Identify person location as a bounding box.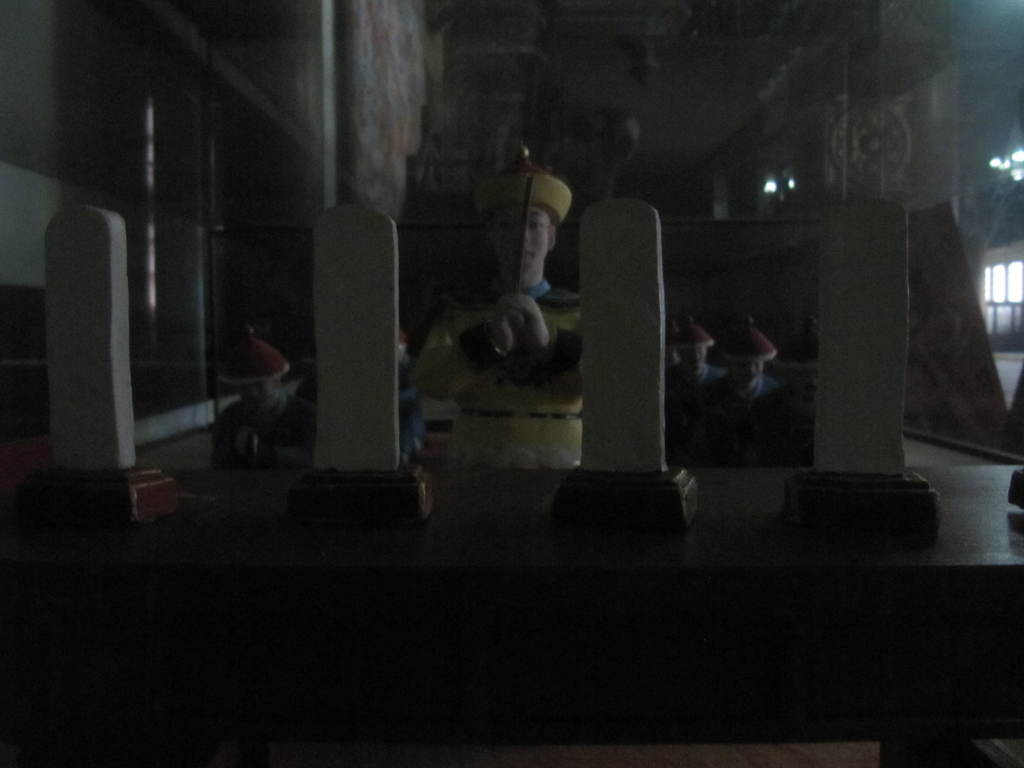
left=420, top=170, right=584, bottom=477.
